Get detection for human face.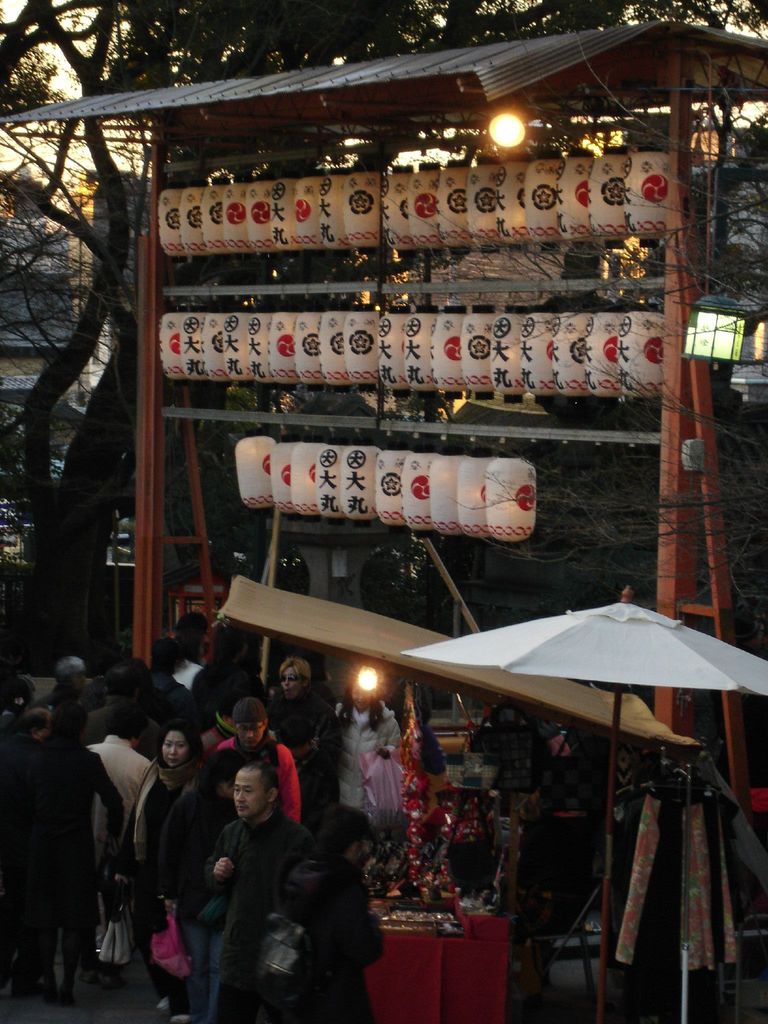
Detection: crop(237, 724, 263, 750).
